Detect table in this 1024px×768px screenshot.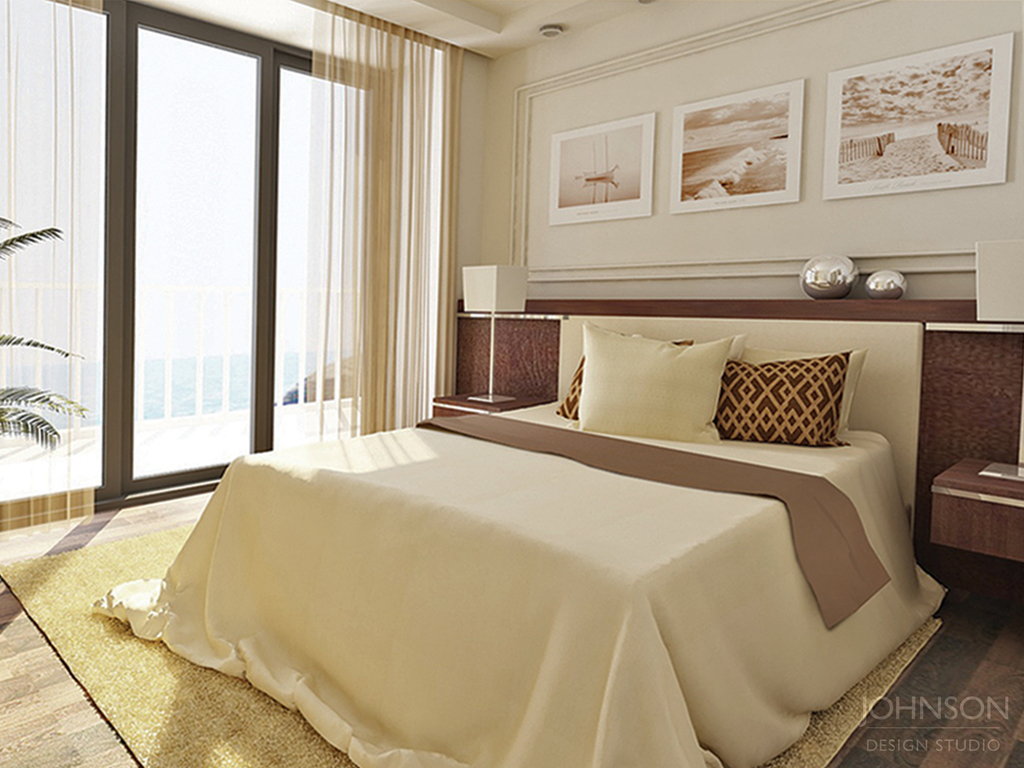
Detection: 932 451 1023 563.
